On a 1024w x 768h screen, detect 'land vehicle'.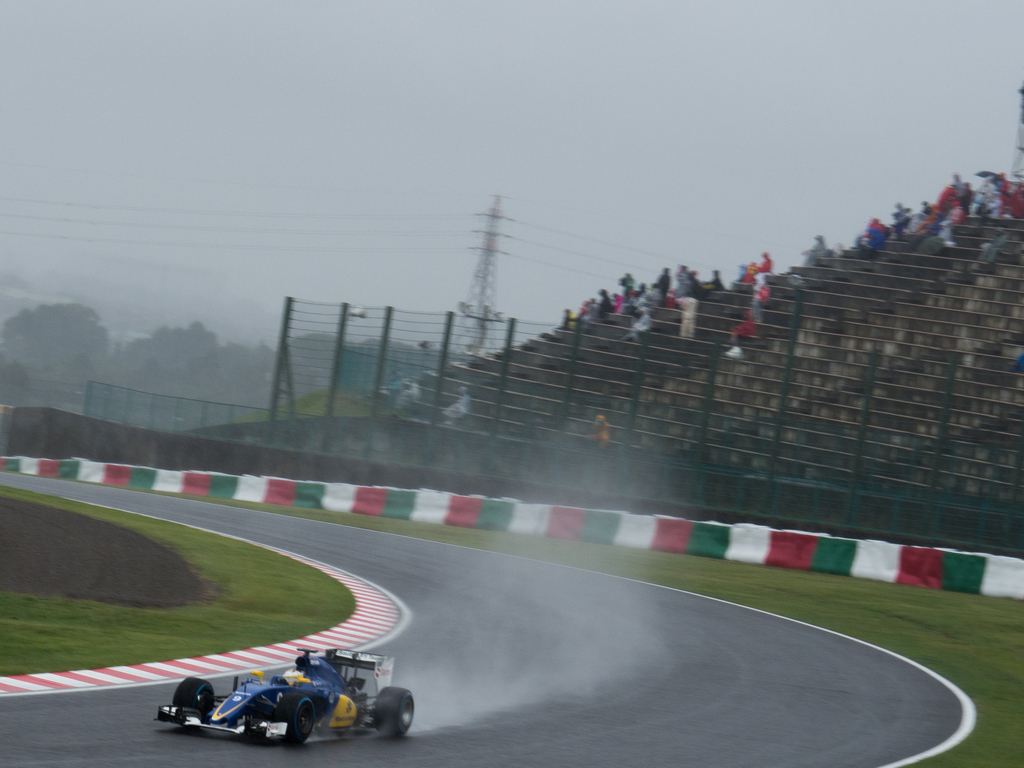
BBox(159, 656, 406, 752).
